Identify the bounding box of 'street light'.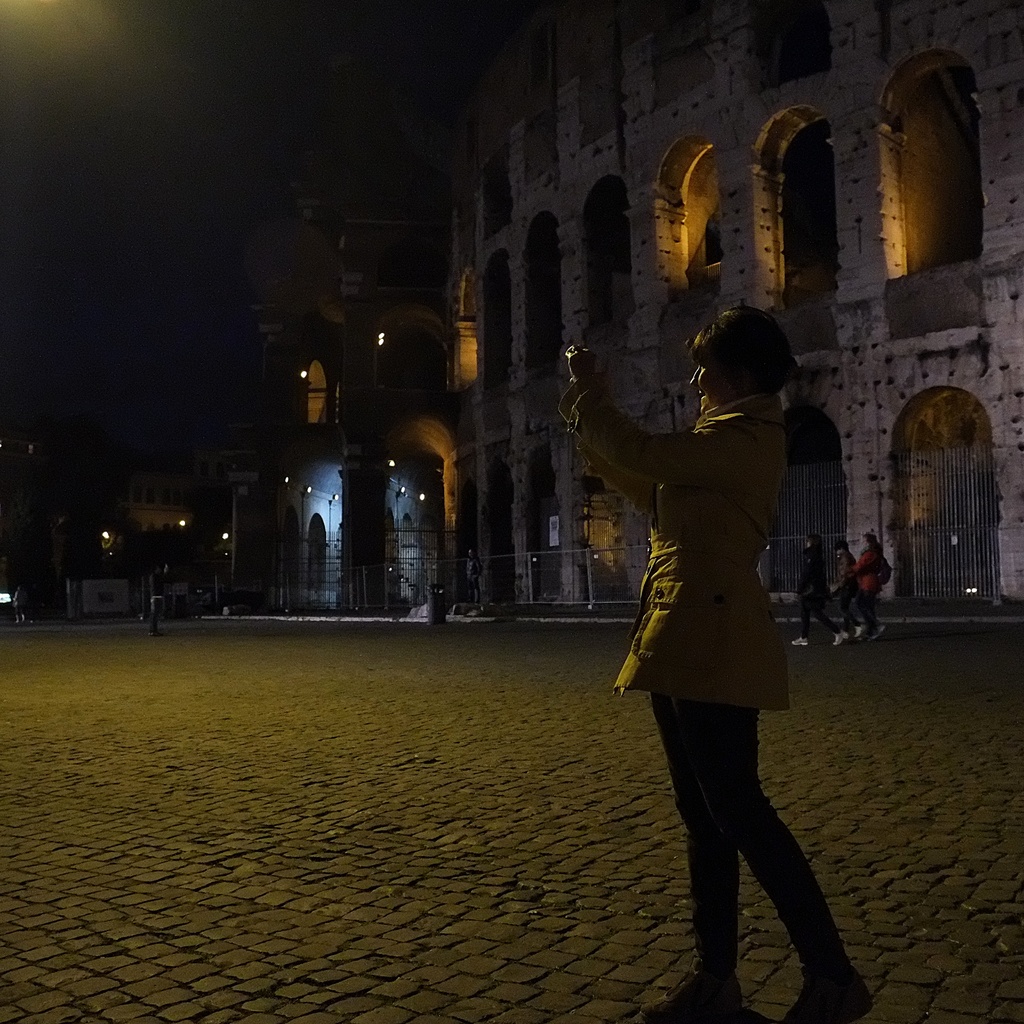
(x1=300, y1=484, x2=314, y2=540).
